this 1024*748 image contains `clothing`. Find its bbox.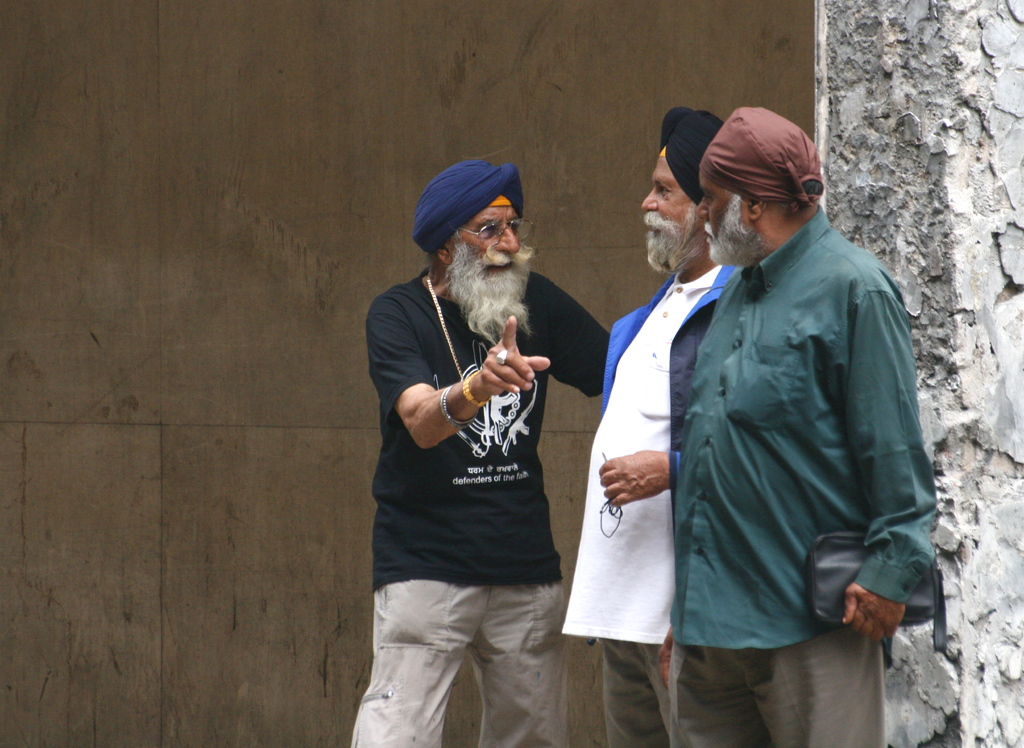
box=[668, 207, 935, 741].
